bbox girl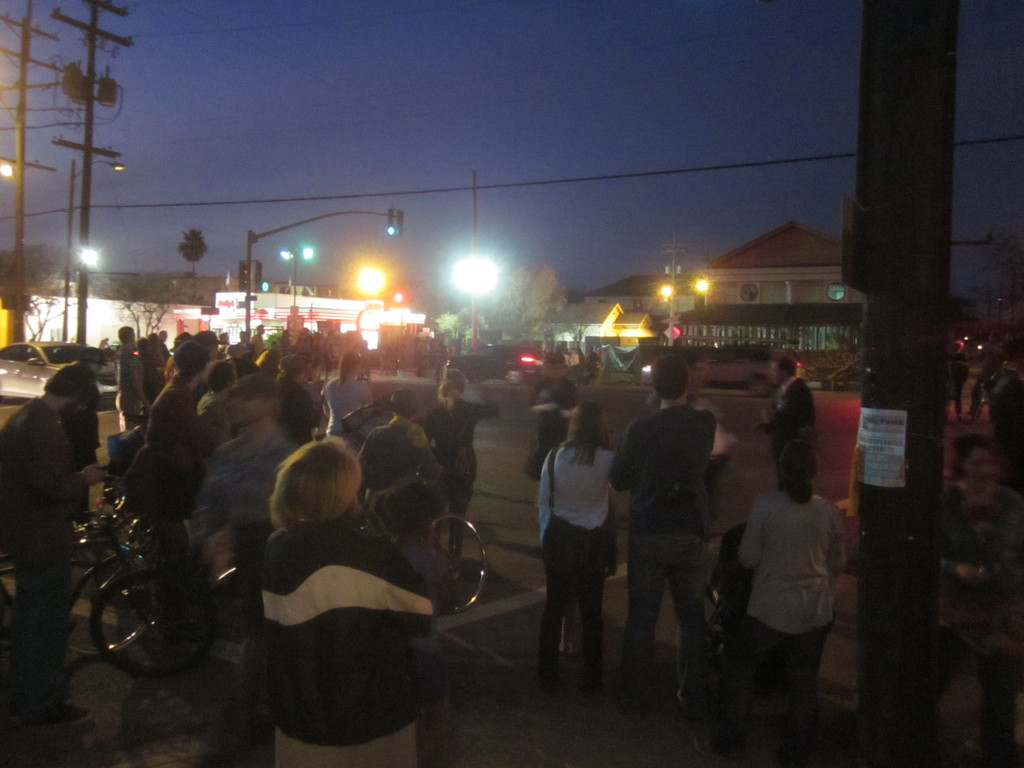
region(56, 361, 96, 532)
